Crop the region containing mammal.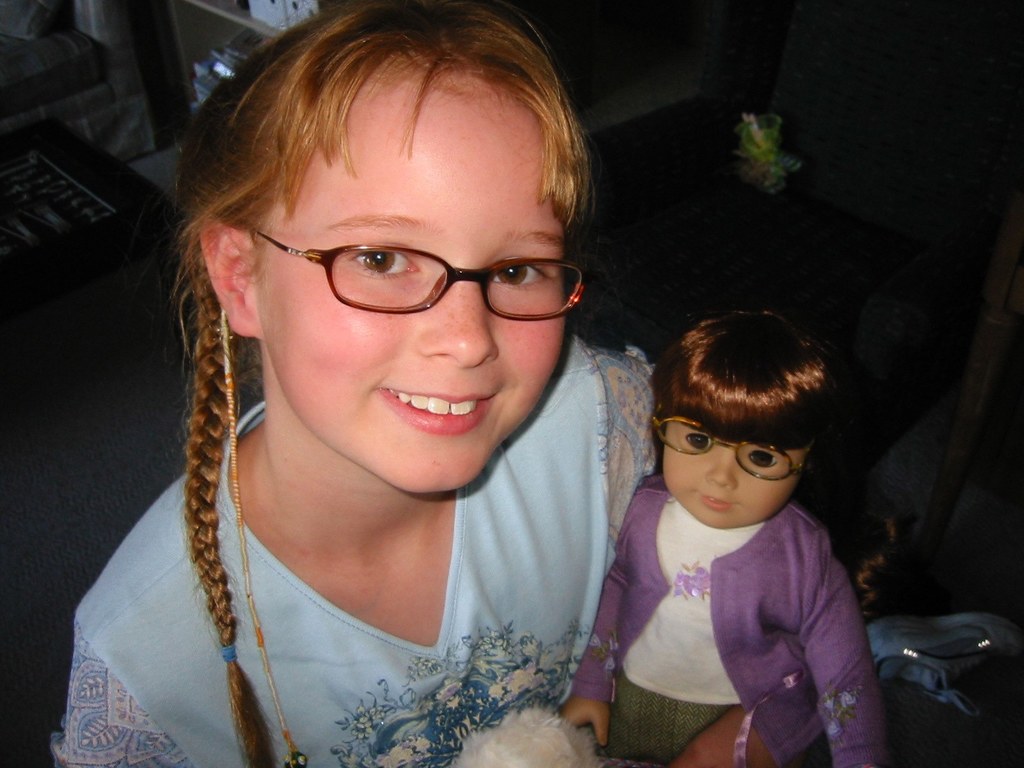
Crop region: 589,269,895,767.
